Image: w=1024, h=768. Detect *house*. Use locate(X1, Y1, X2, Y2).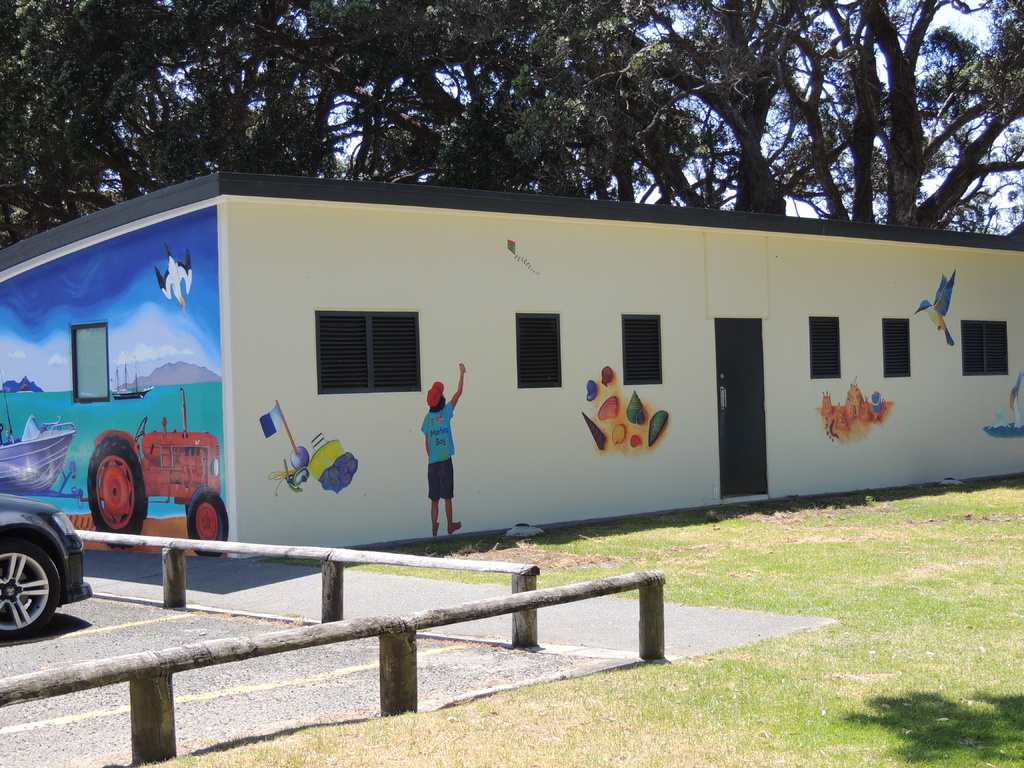
locate(0, 166, 1023, 563).
